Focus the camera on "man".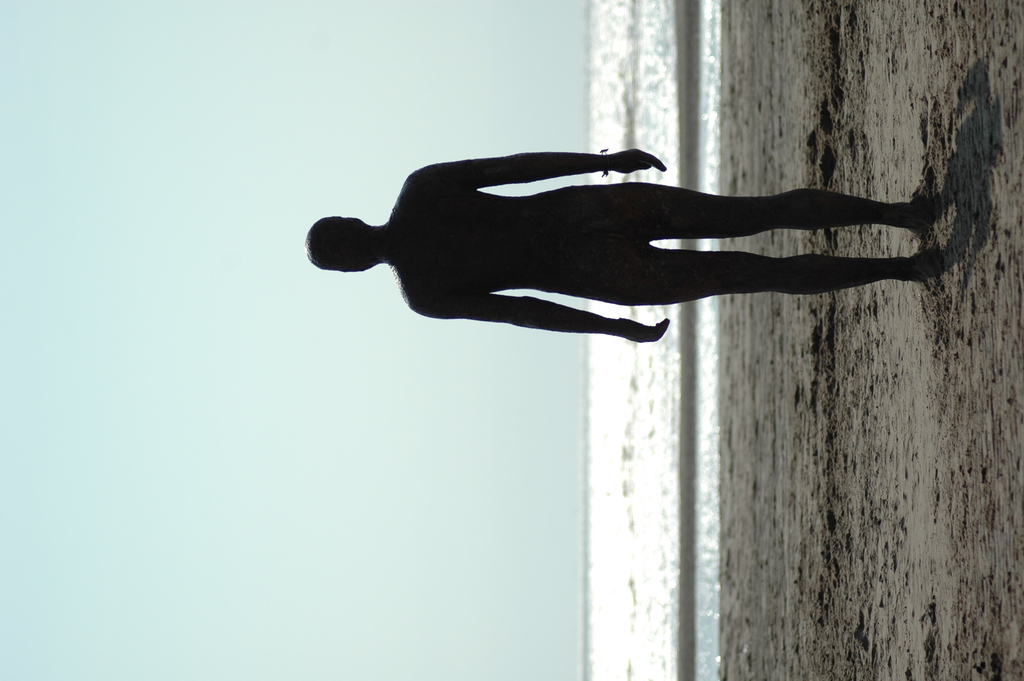
Focus region: bbox=(343, 131, 949, 341).
